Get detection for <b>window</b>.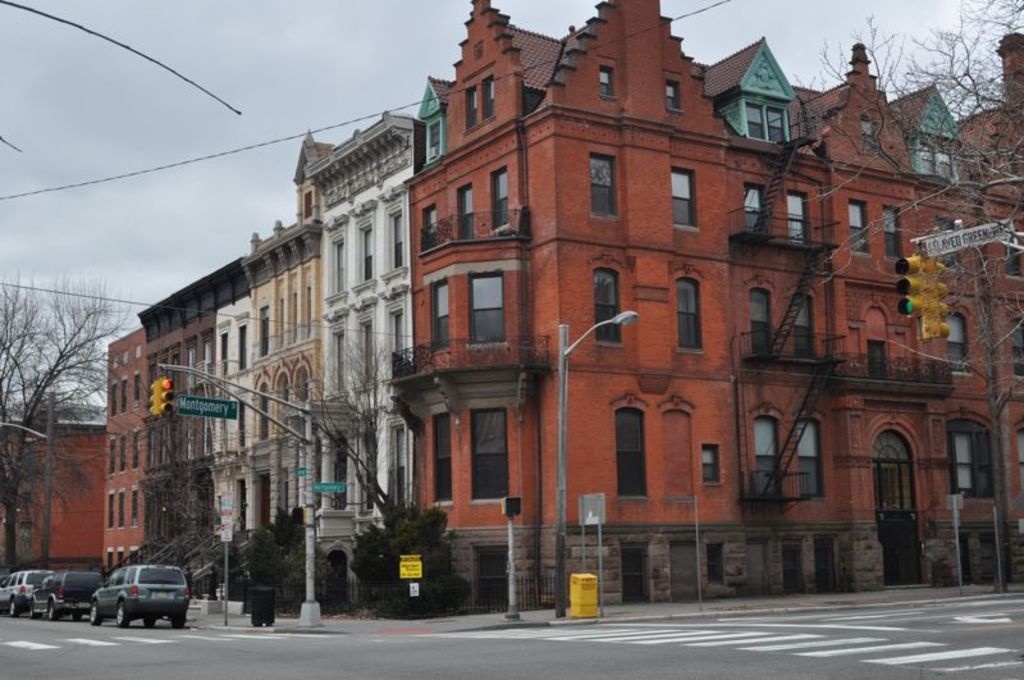
Detection: Rect(415, 210, 438, 247).
